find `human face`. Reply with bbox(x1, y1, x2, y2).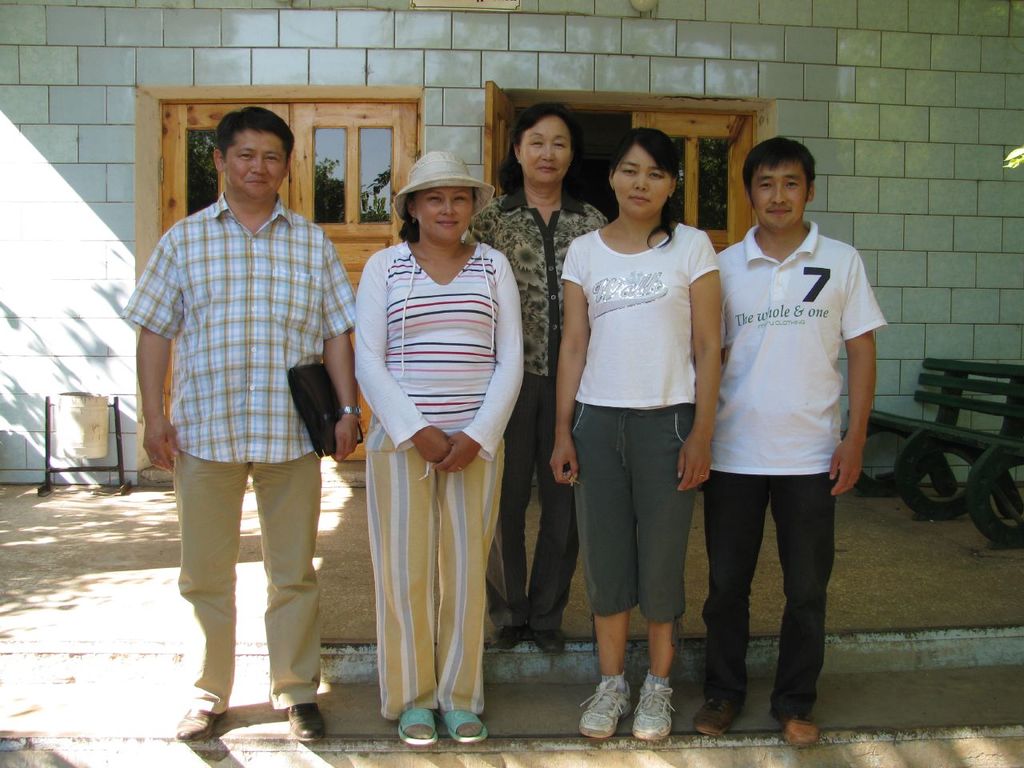
bbox(418, 189, 474, 245).
